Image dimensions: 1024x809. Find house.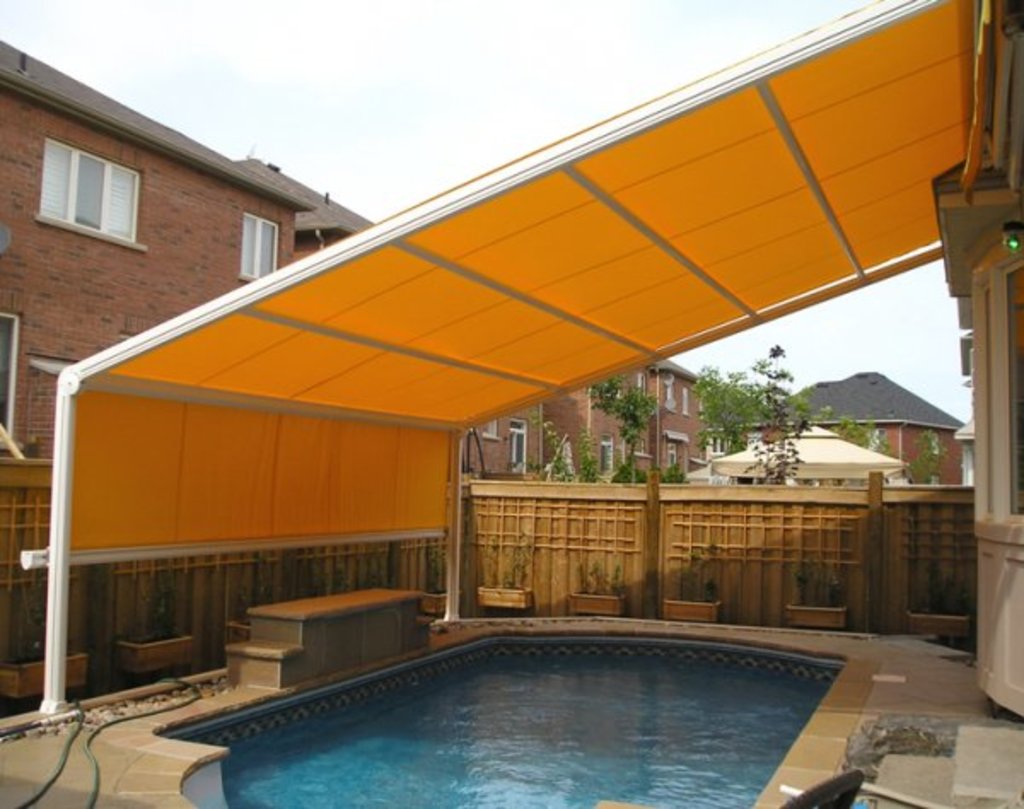
<bbox>0, 24, 707, 492</bbox>.
